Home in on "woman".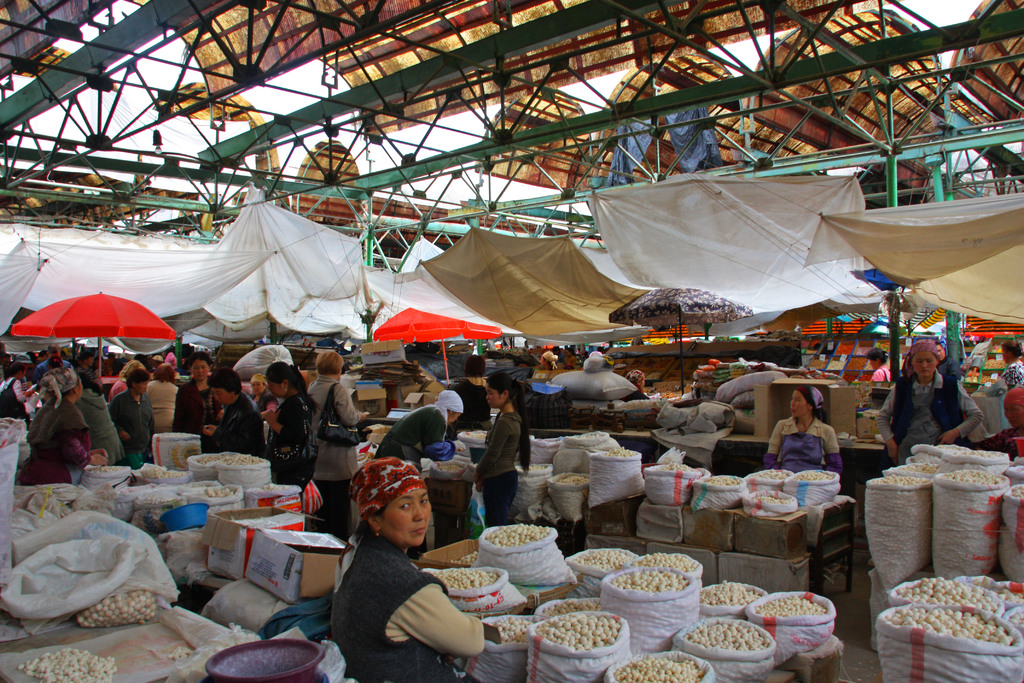
Homed in at BBox(872, 336, 982, 470).
